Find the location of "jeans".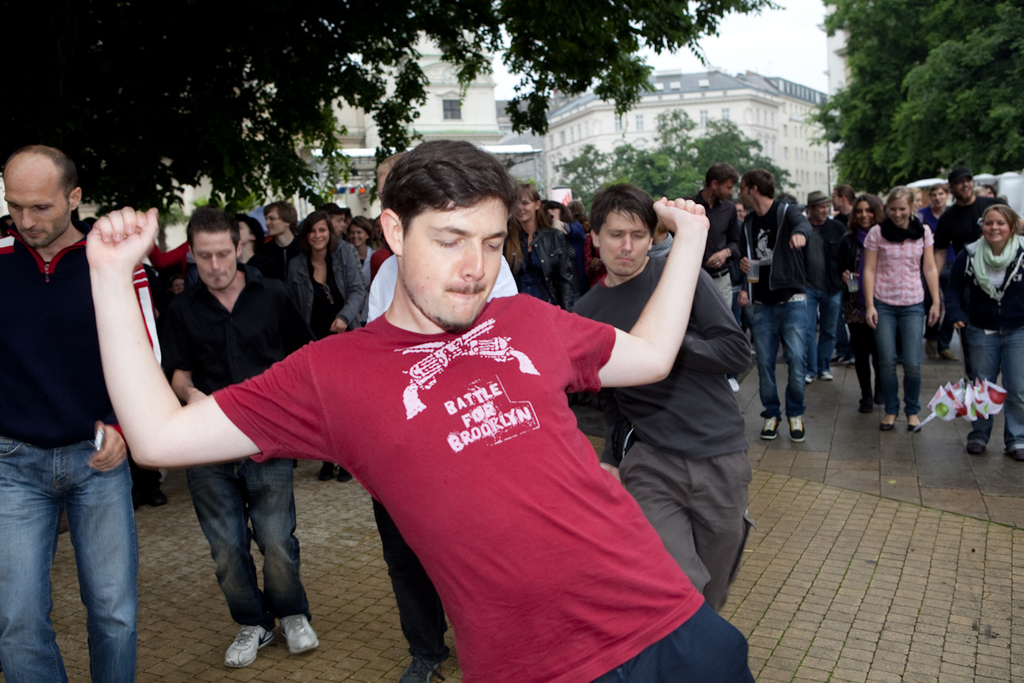
Location: <bbox>596, 597, 755, 682</bbox>.
